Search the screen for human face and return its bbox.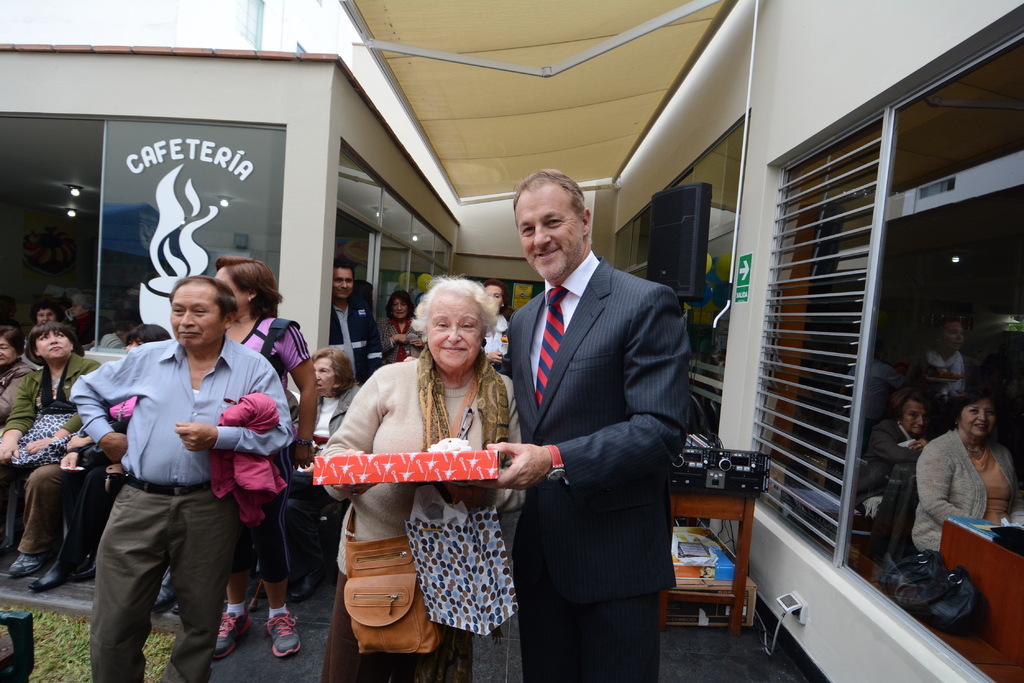
Found: crop(124, 336, 147, 353).
